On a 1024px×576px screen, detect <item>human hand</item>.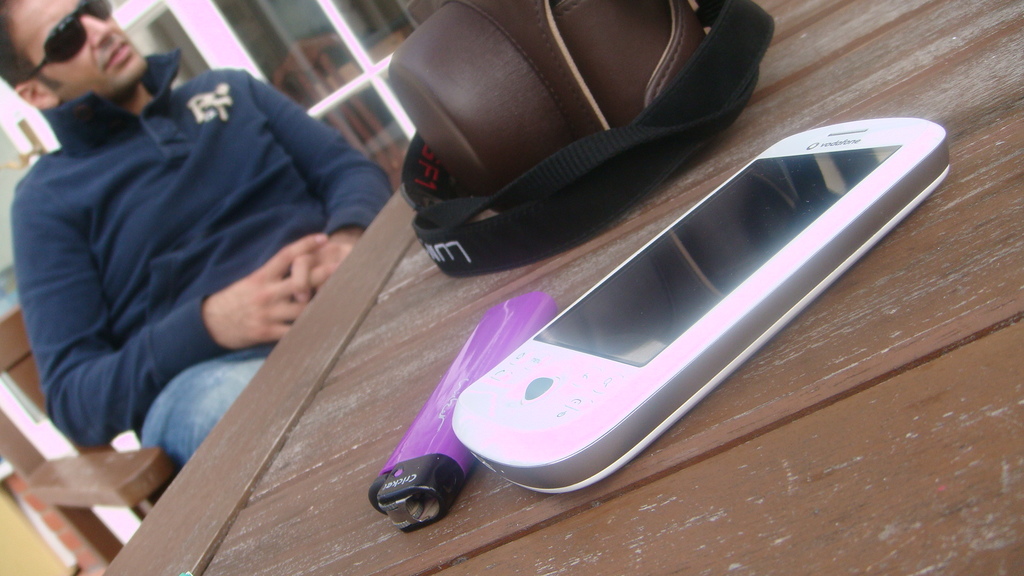
Rect(289, 228, 364, 305).
